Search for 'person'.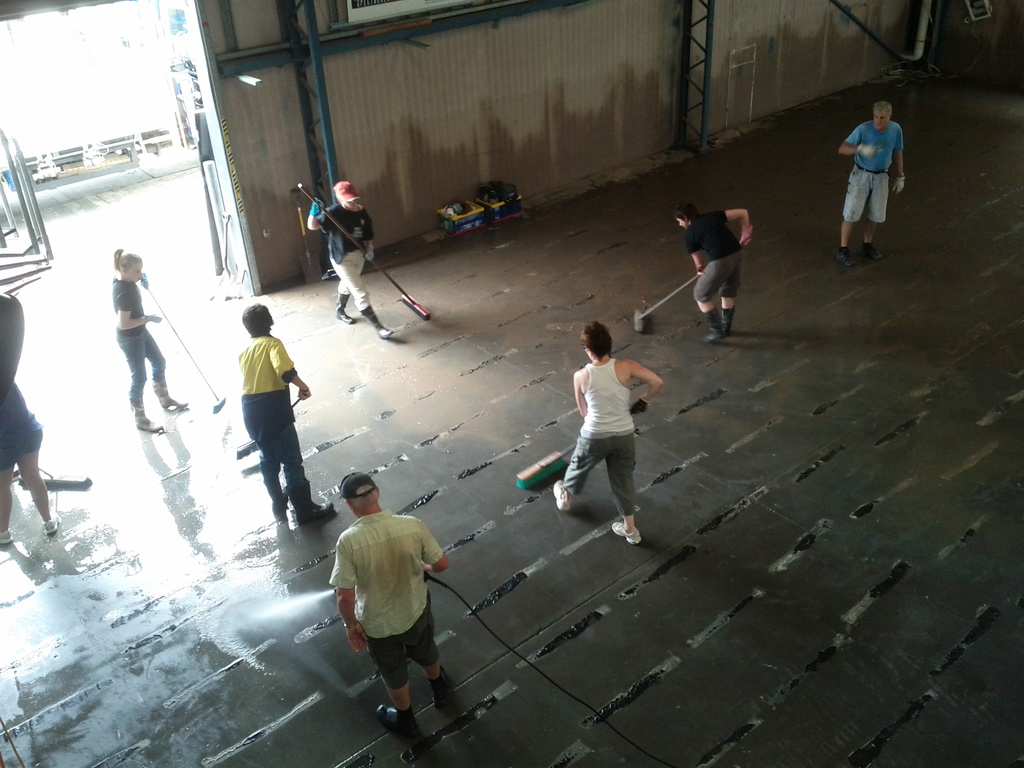
Found at bbox(540, 316, 662, 545).
